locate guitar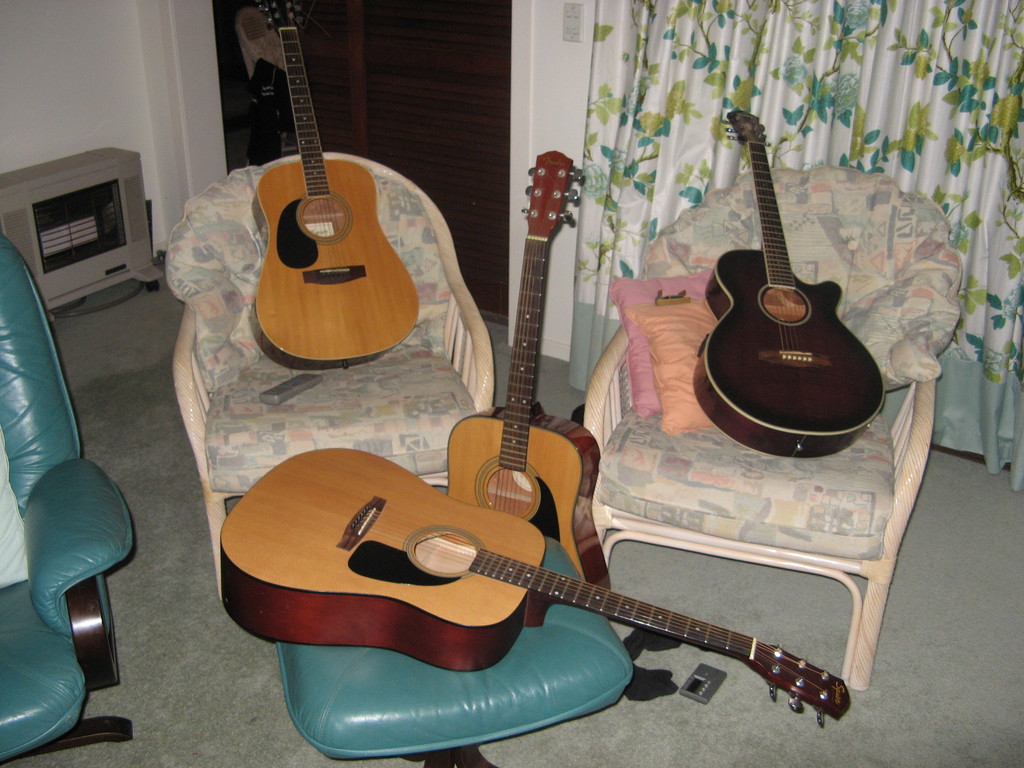
(left=255, top=0, right=419, bottom=373)
